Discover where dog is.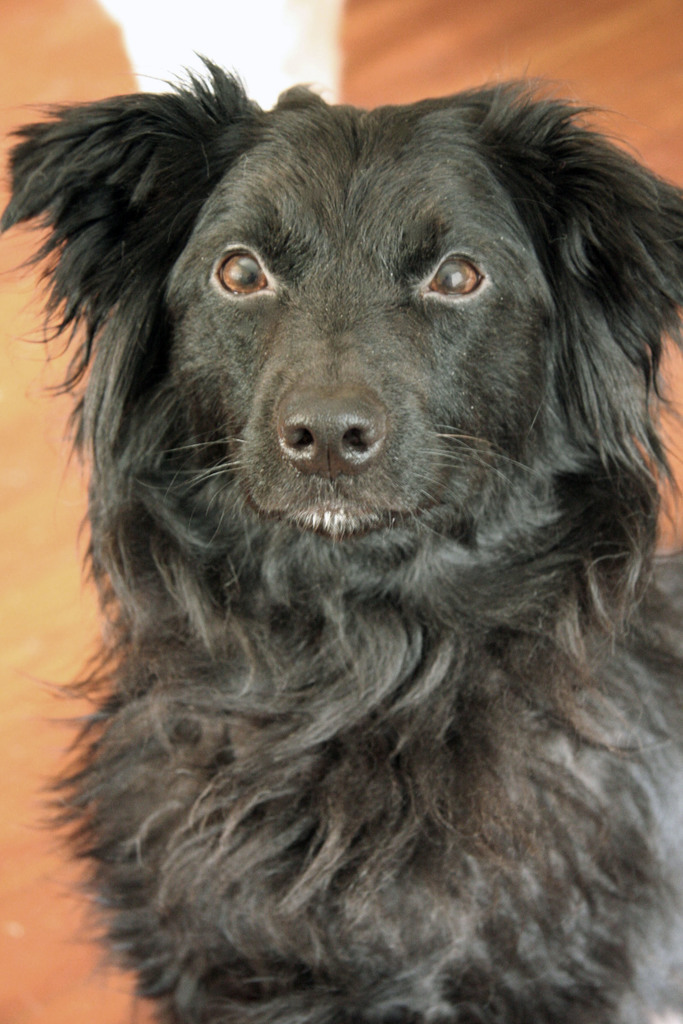
Discovered at BBox(0, 50, 682, 1023).
